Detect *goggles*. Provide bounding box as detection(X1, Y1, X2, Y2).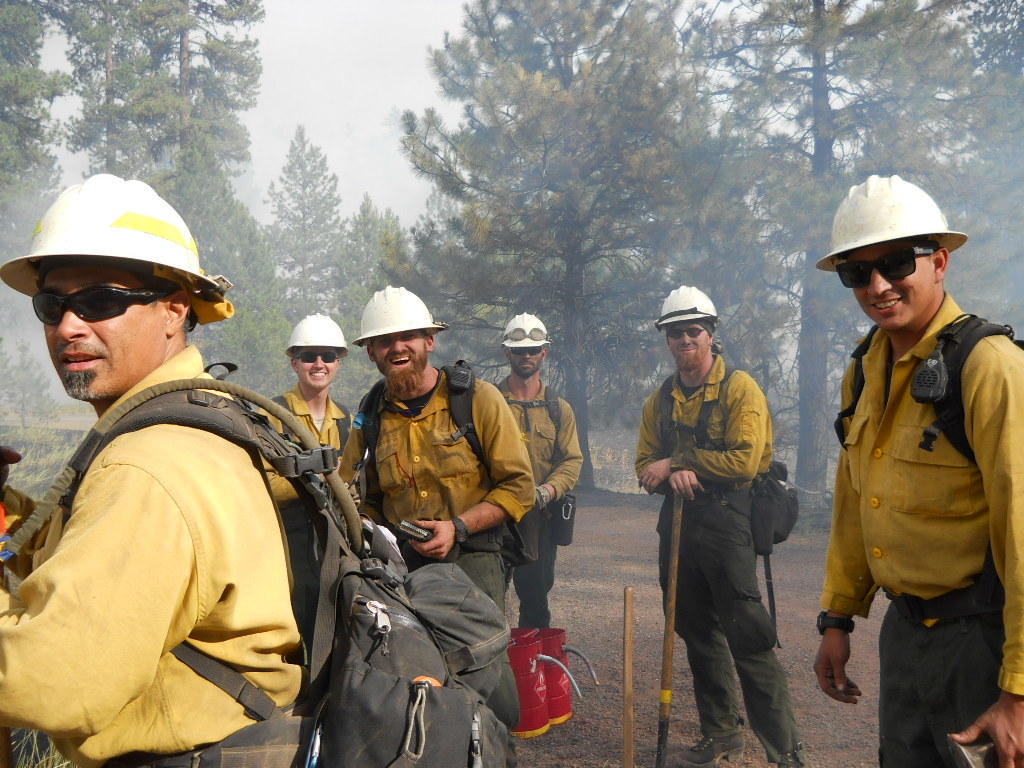
detection(288, 350, 341, 369).
